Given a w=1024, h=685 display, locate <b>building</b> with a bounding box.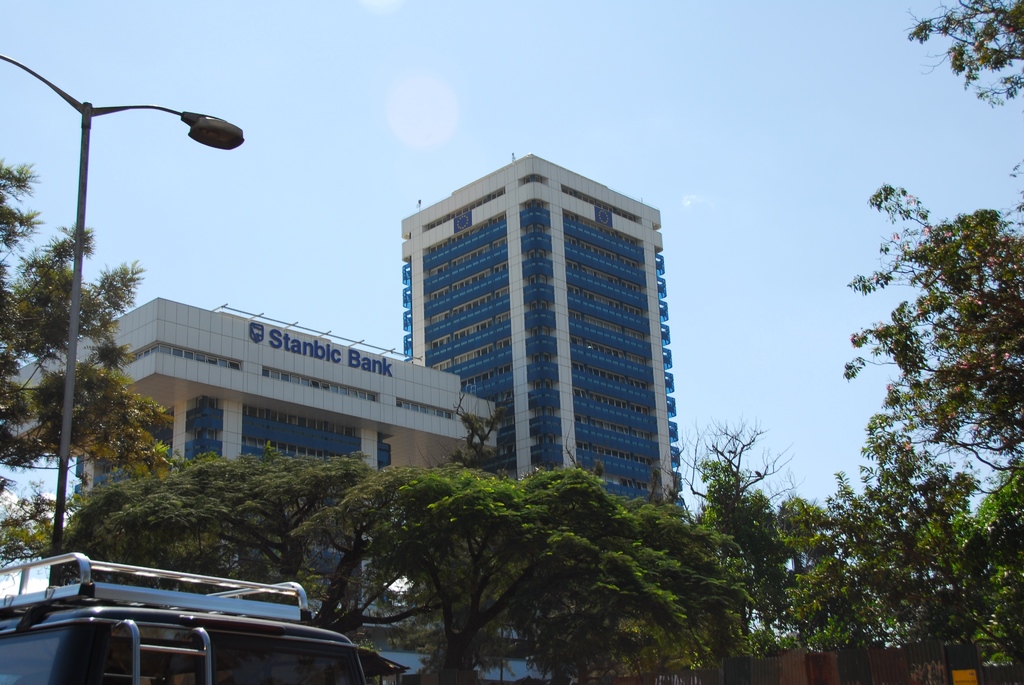
Located: select_region(397, 150, 685, 508).
